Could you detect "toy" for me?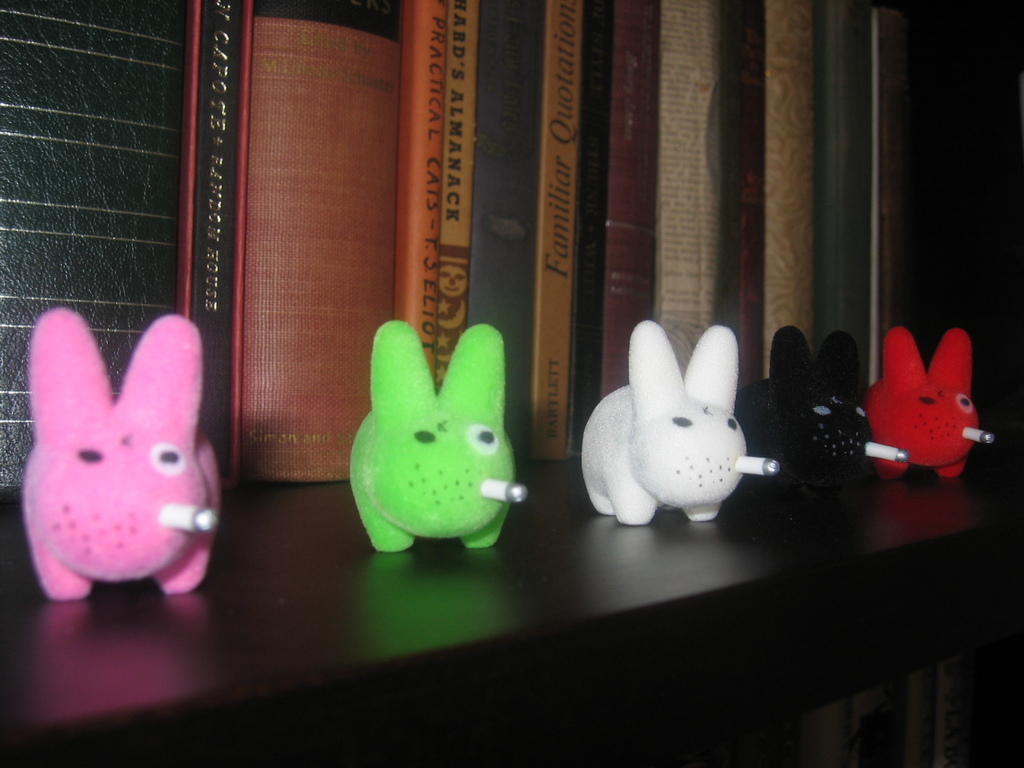
Detection result: bbox(358, 319, 552, 555).
